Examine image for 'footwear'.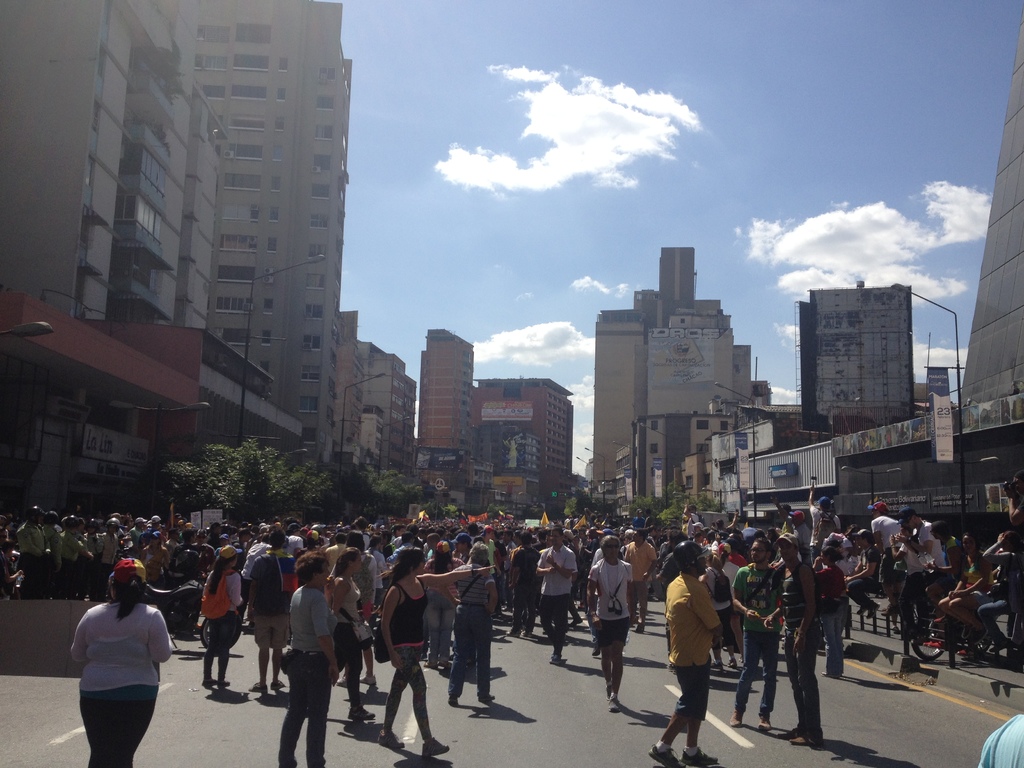
Examination result: [775, 724, 806, 738].
